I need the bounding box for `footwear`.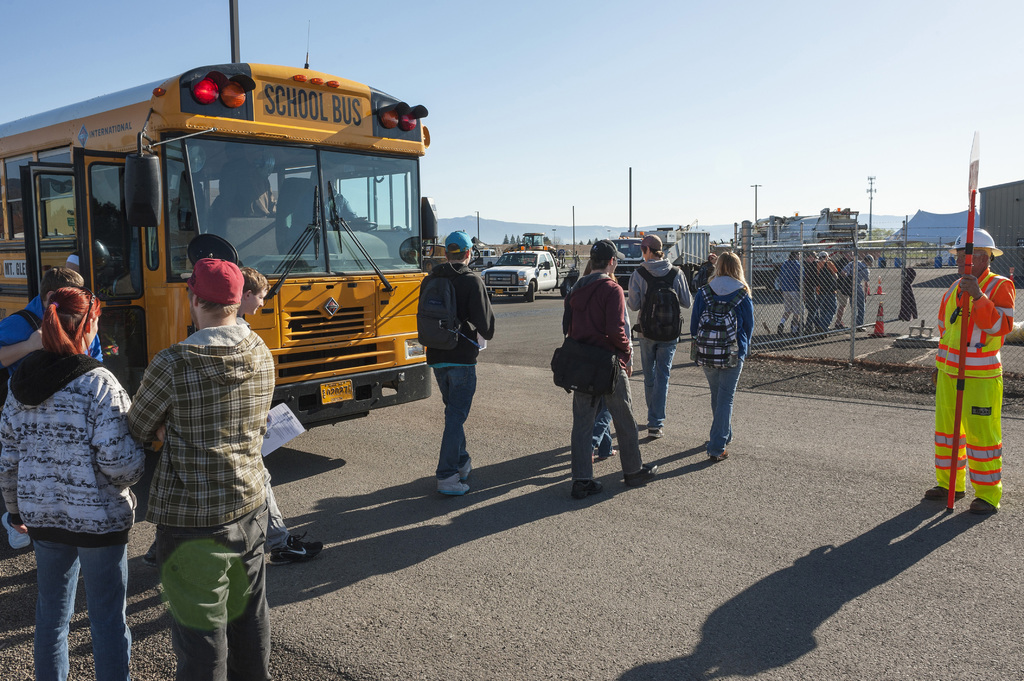
Here it is: x1=272 y1=538 x2=327 y2=565.
